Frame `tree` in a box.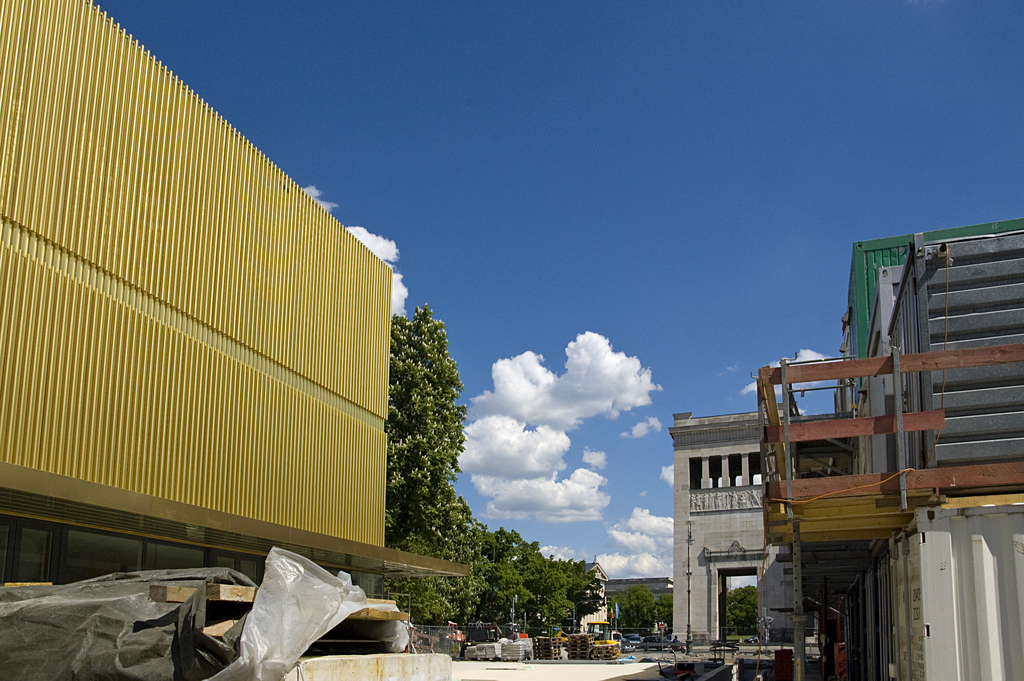
[x1=376, y1=283, x2=478, y2=576].
